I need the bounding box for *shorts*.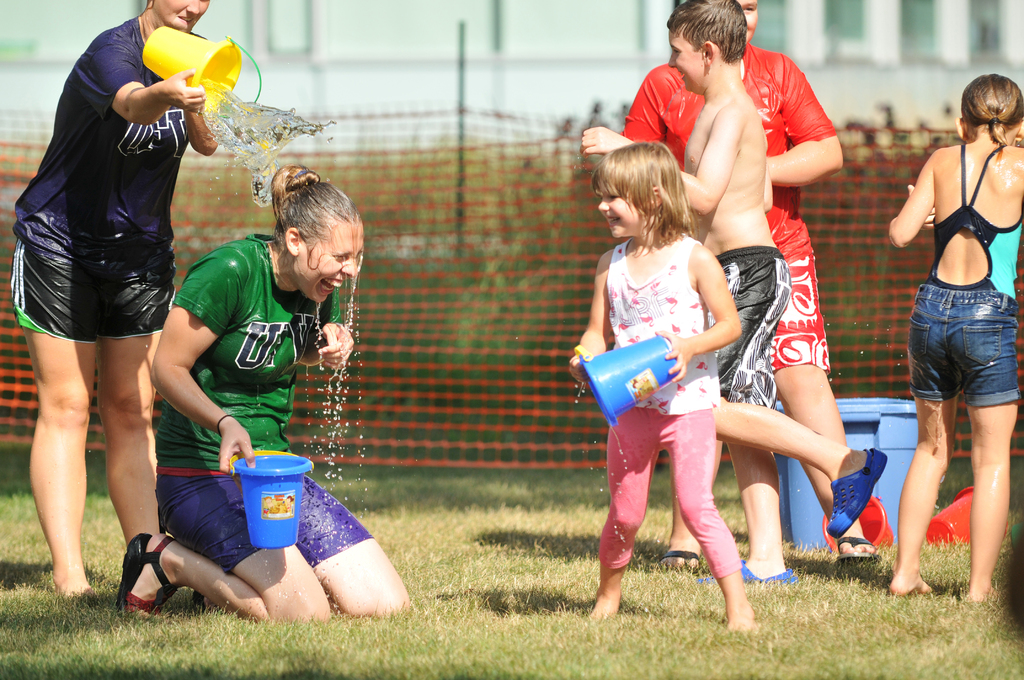
Here it is: pyautogui.locateOnScreen(911, 287, 1018, 408).
